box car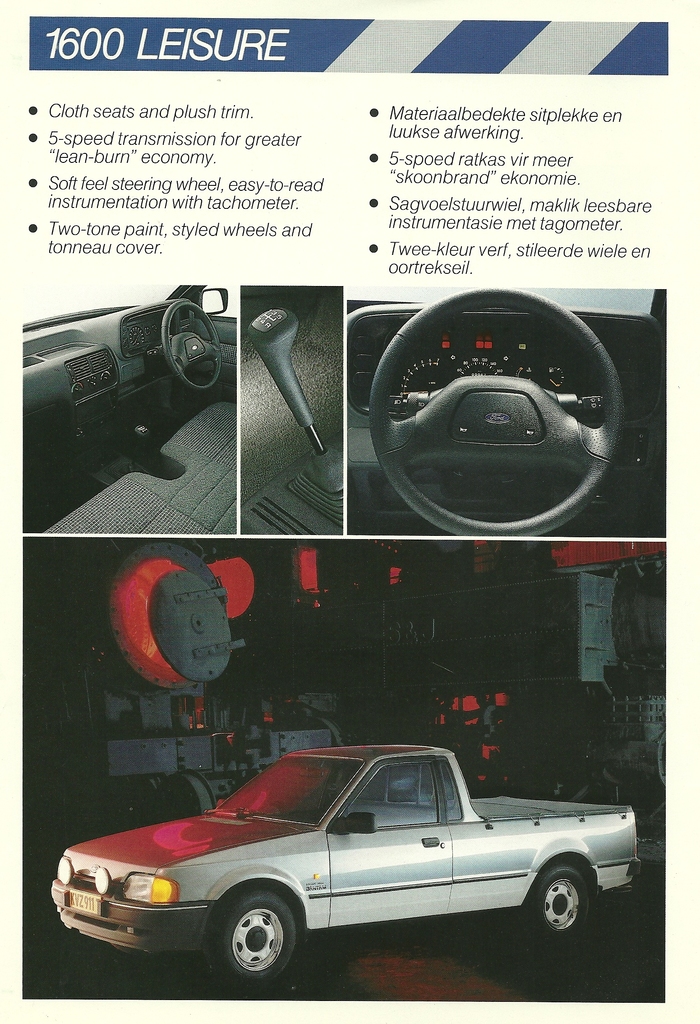
left=57, top=740, right=632, bottom=984
